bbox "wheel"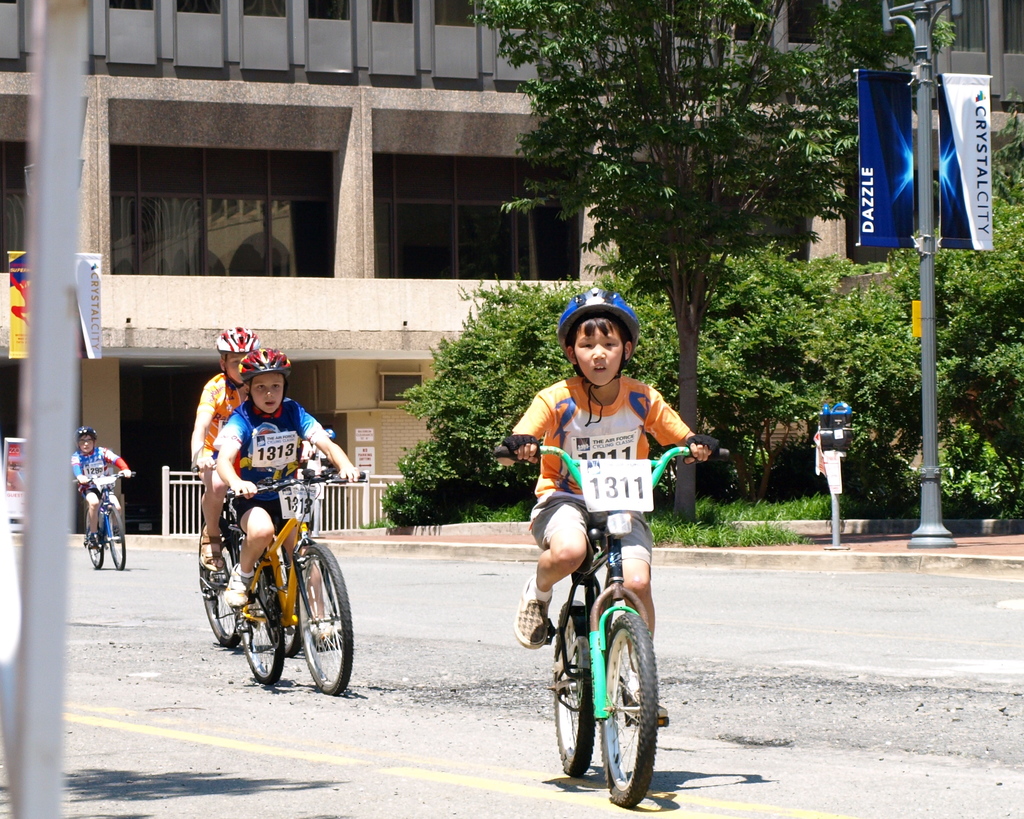
x1=546 y1=601 x2=595 y2=777
